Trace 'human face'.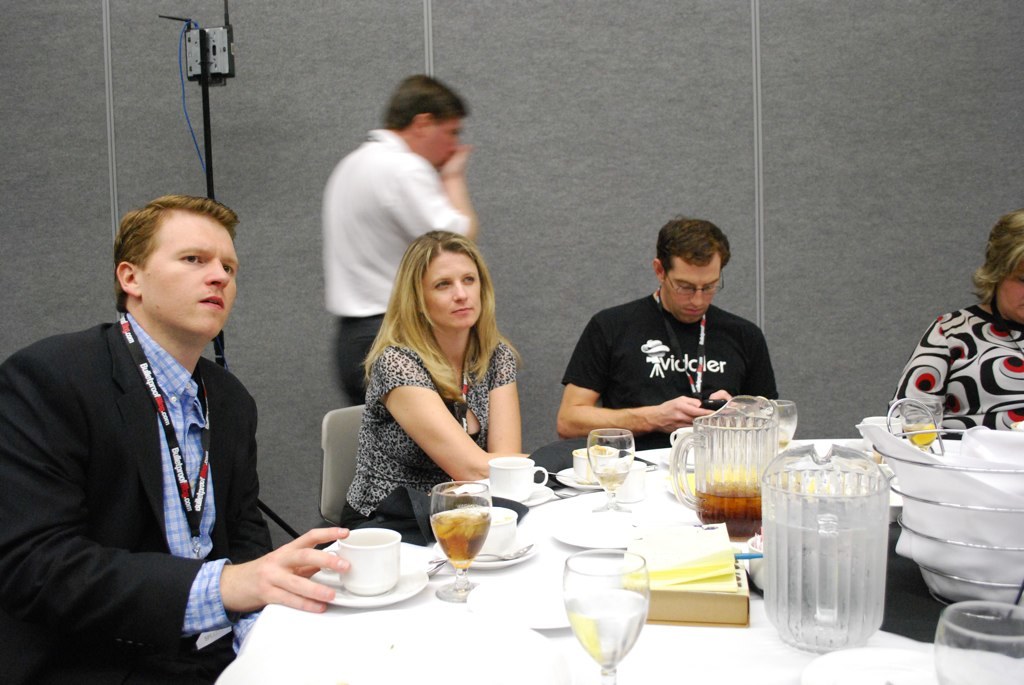
Traced to 666 250 723 321.
